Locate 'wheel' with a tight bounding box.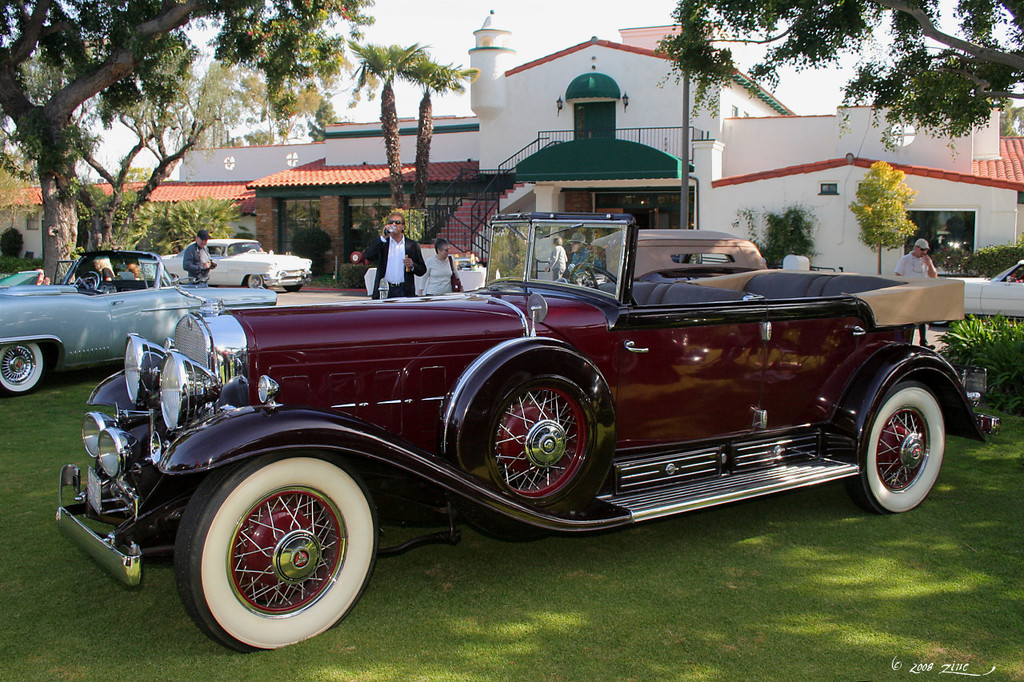
box(568, 261, 633, 305).
